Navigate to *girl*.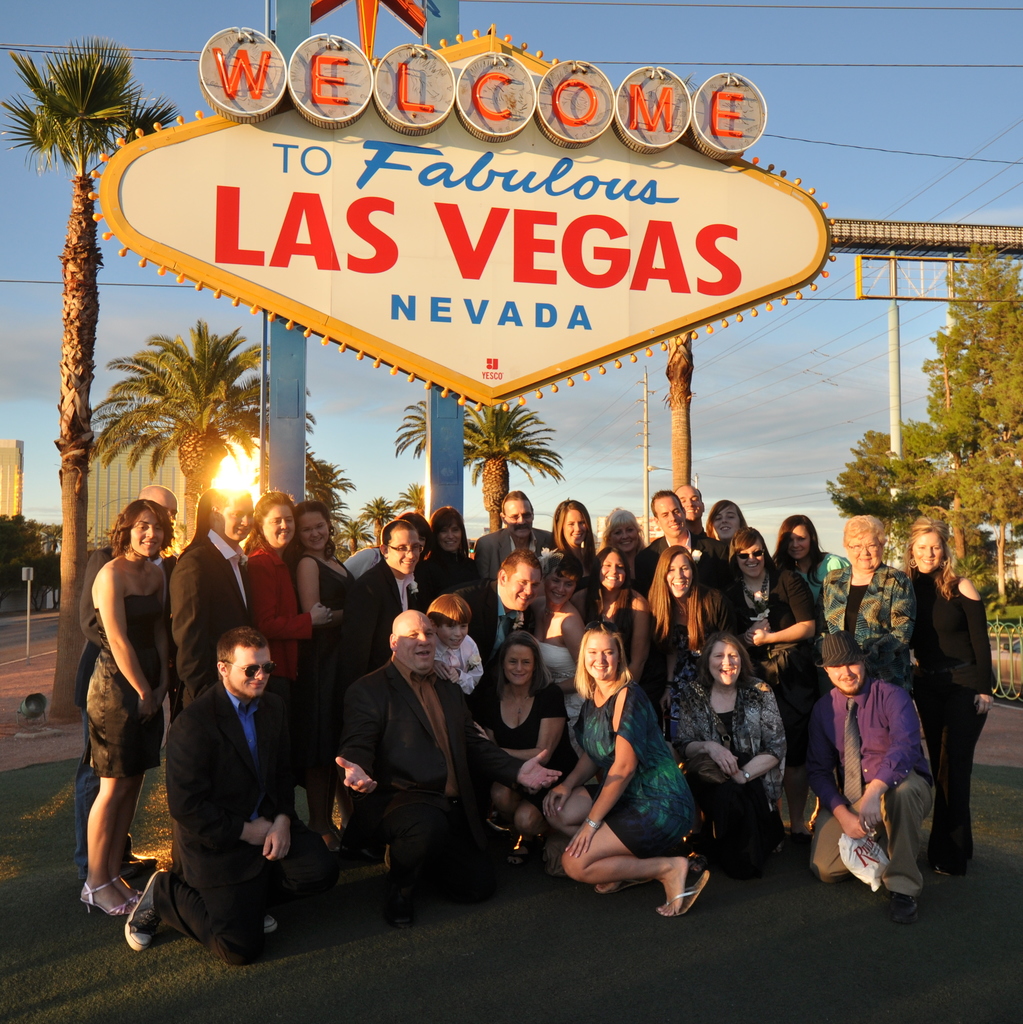
Navigation target: l=469, t=637, r=567, b=836.
